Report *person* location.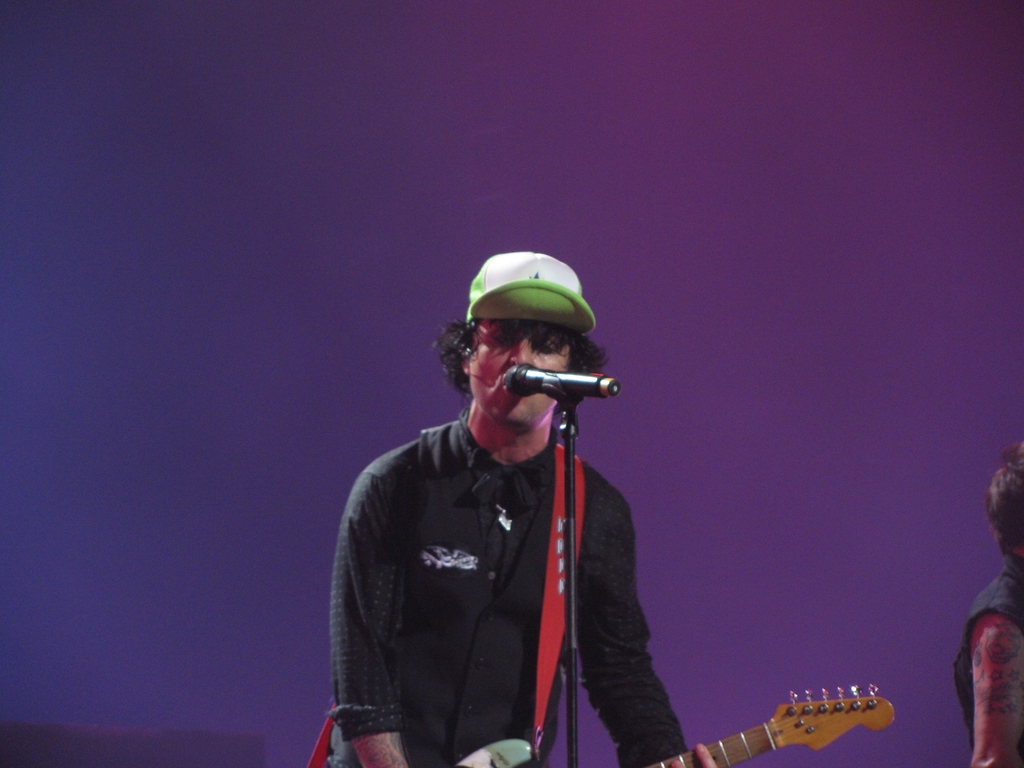
Report: left=953, top=440, right=1023, bottom=767.
